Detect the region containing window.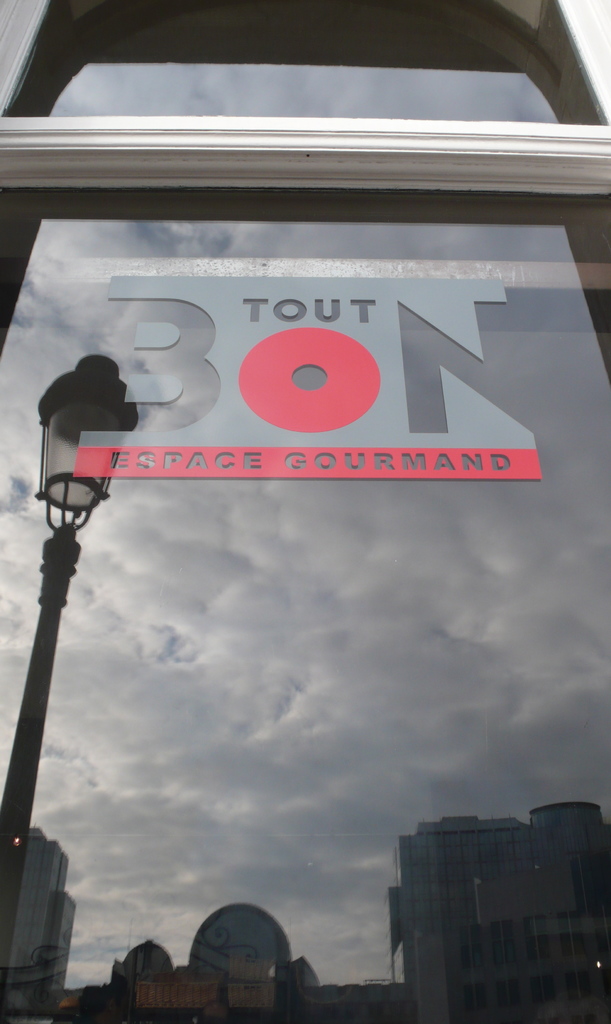
bbox=(0, 188, 610, 1023).
